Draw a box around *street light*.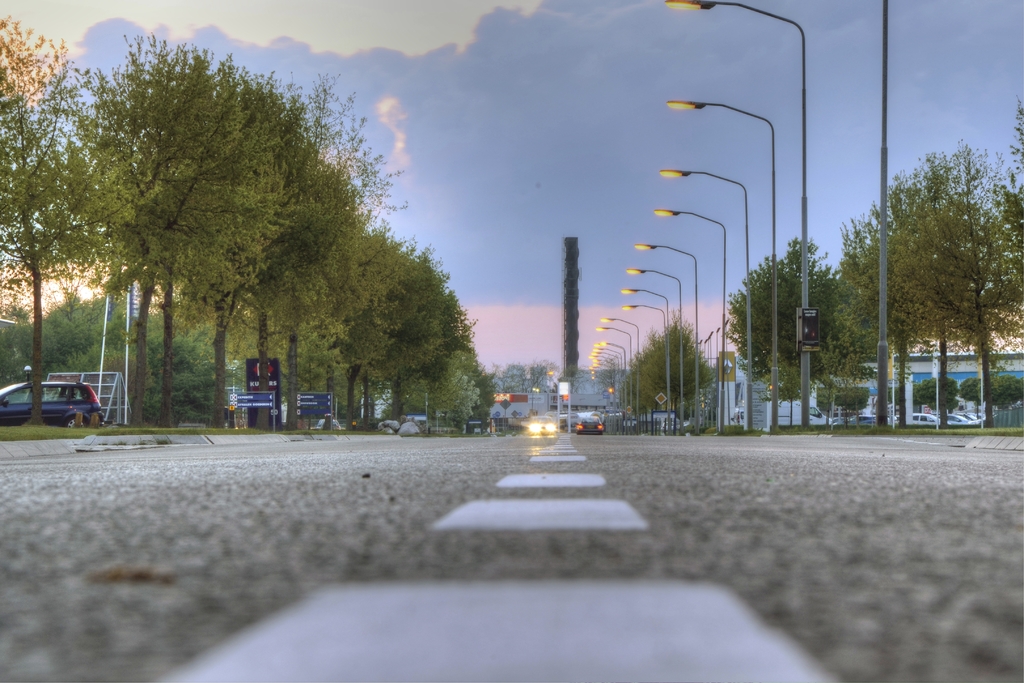
<bbox>649, 160, 754, 437</bbox>.
